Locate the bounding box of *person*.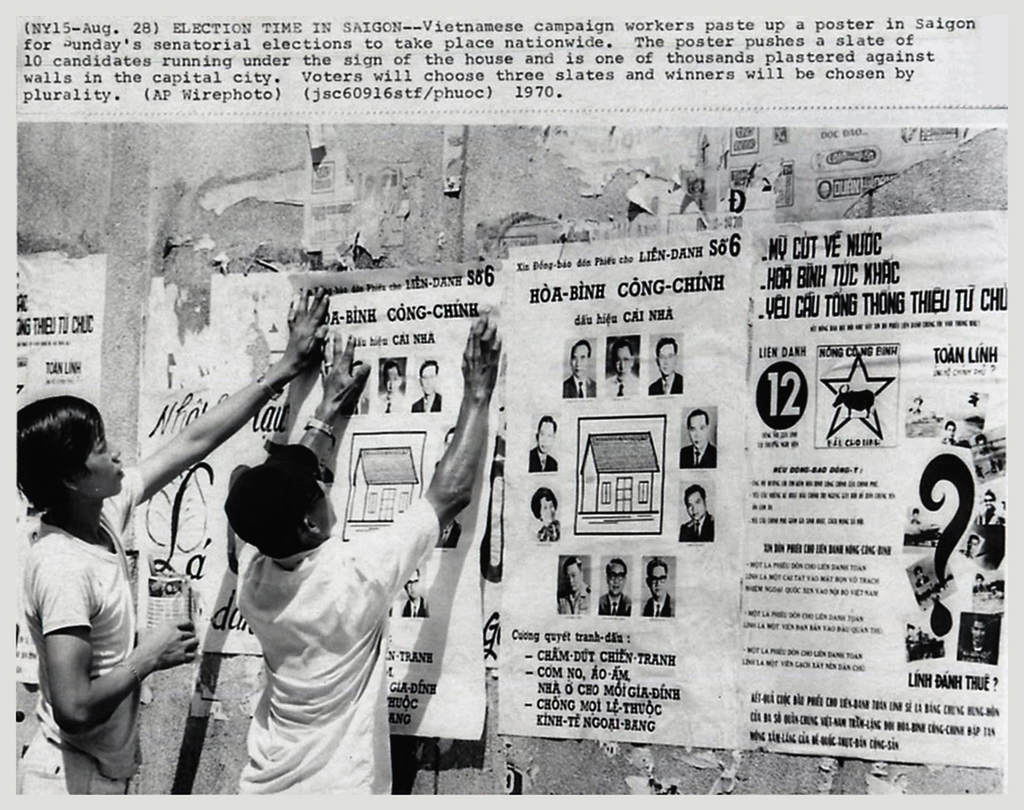
Bounding box: (left=972, top=435, right=988, bottom=455).
